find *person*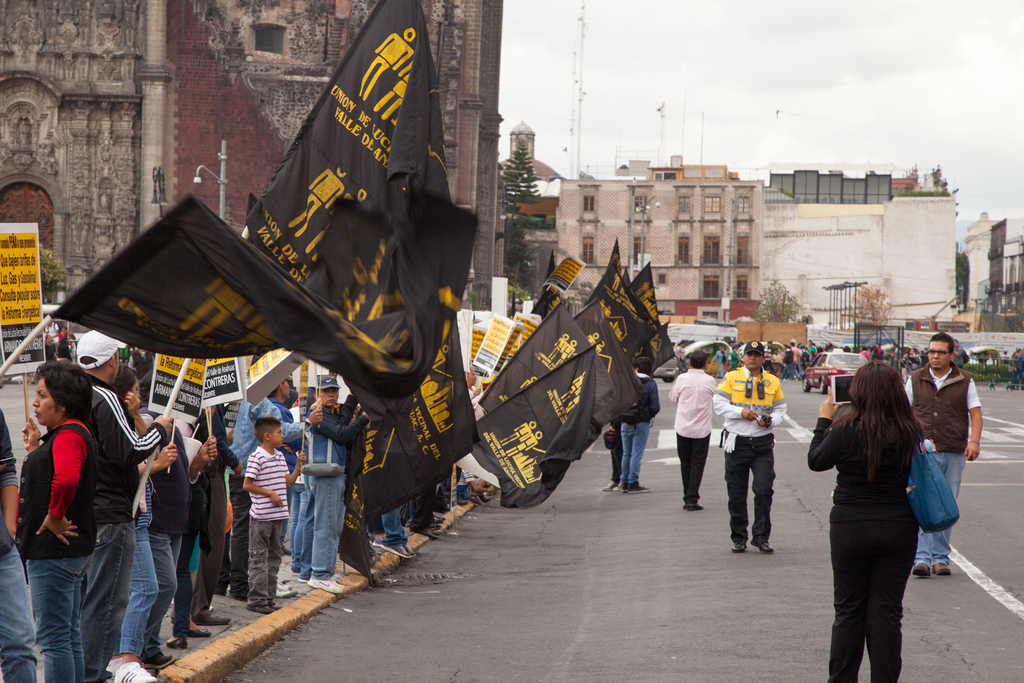
rect(54, 326, 72, 361)
